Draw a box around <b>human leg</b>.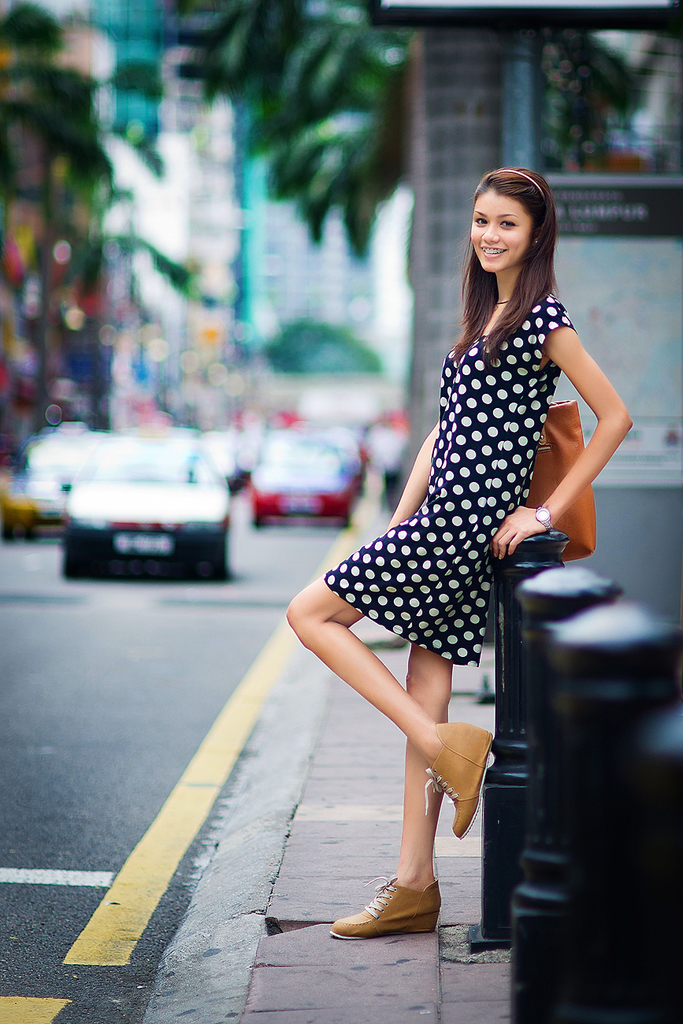
bbox=[330, 649, 464, 934].
